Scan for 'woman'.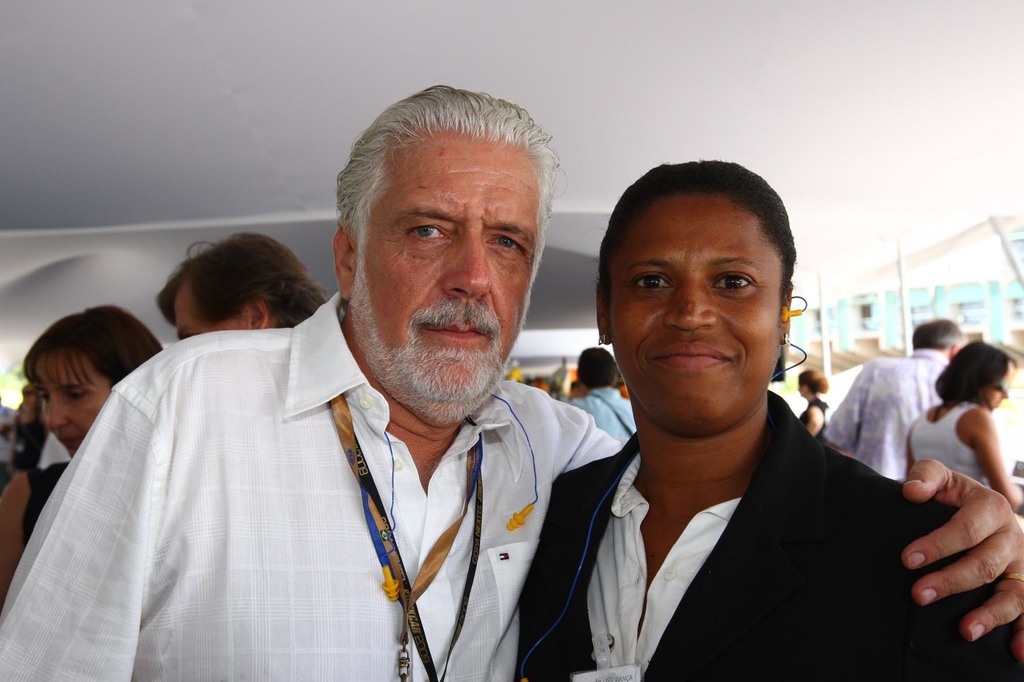
Scan result: pyautogui.locateOnScreen(796, 372, 829, 443).
